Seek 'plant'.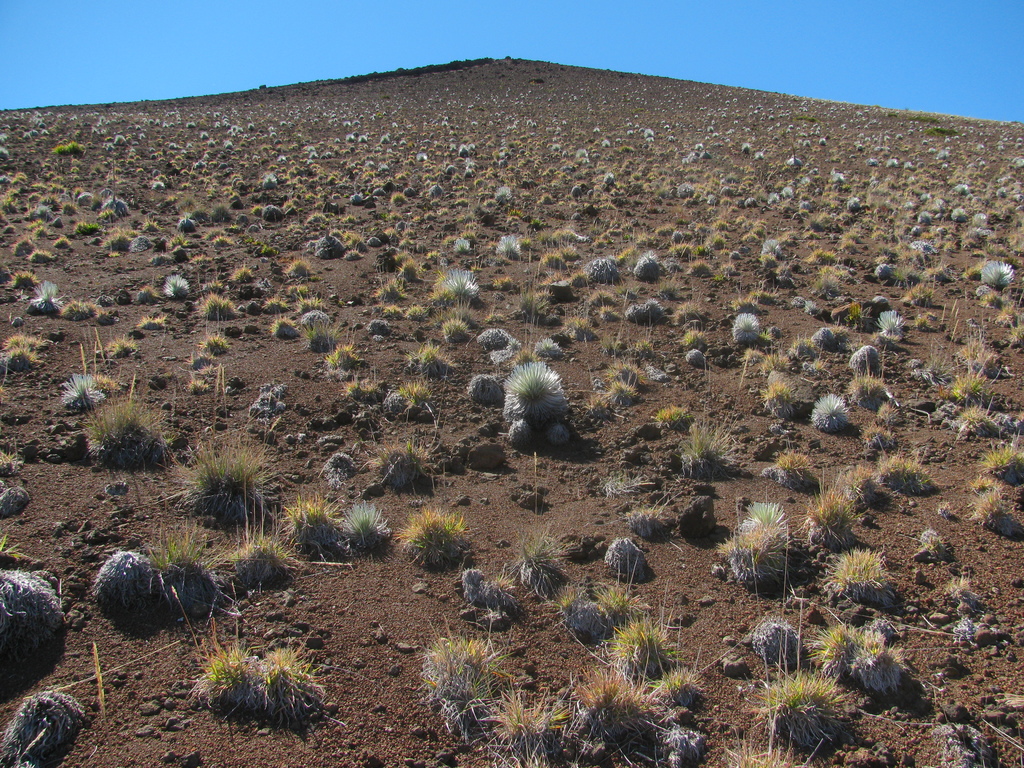
l=9, t=266, r=35, b=289.
